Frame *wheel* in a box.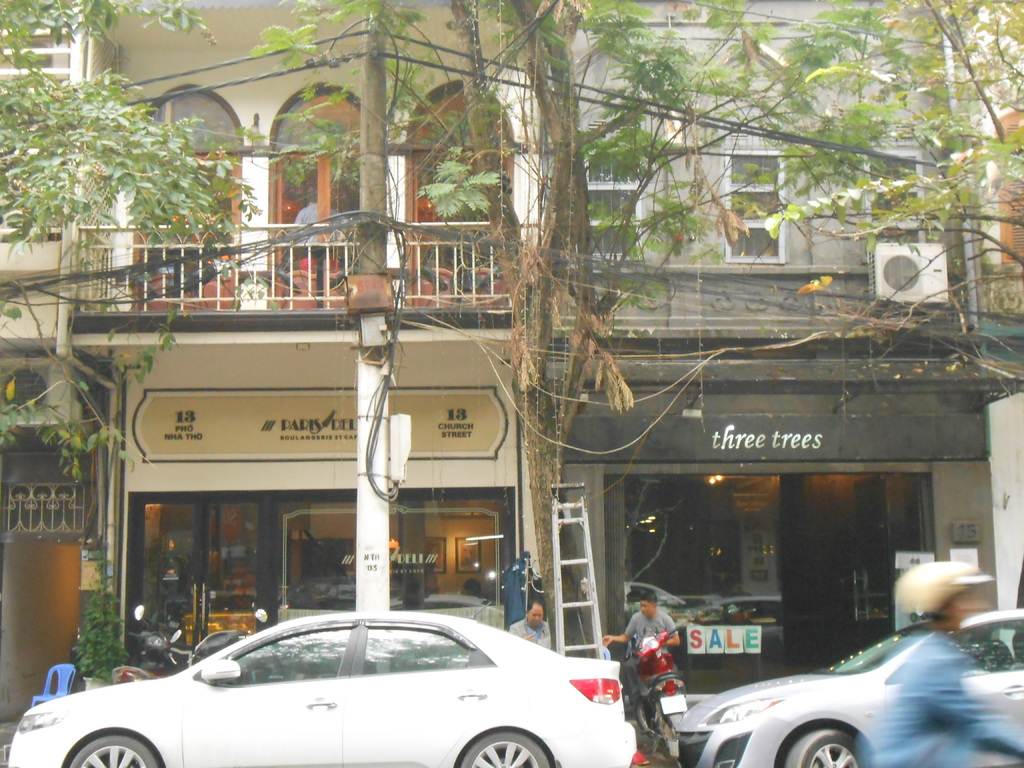
bbox=(635, 701, 648, 732).
